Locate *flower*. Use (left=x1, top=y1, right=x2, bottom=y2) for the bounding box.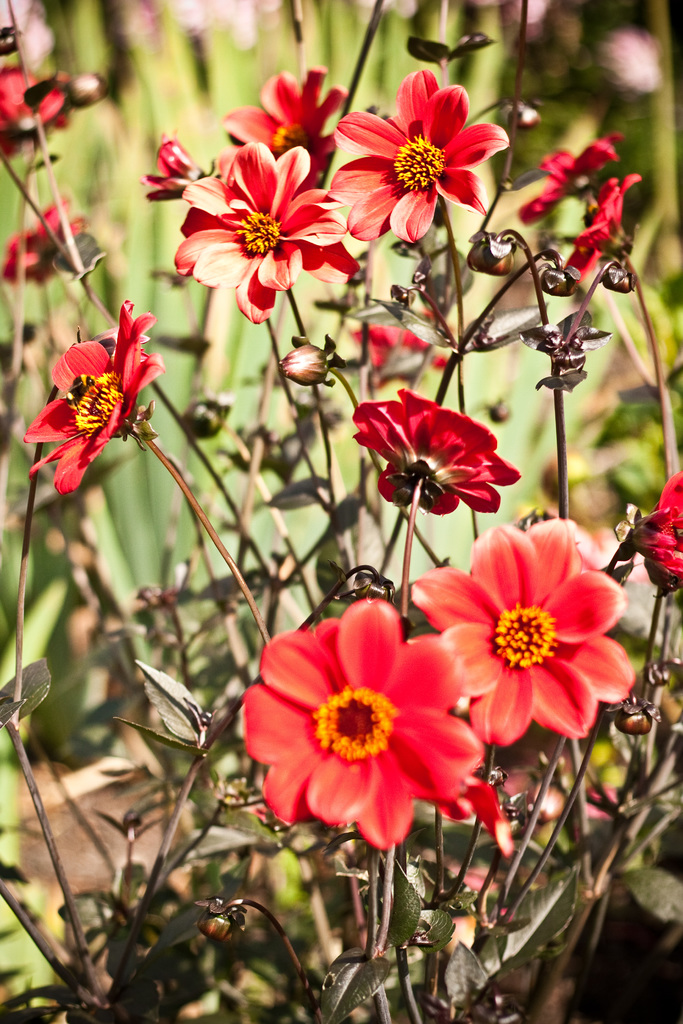
(left=245, top=595, right=485, bottom=851).
